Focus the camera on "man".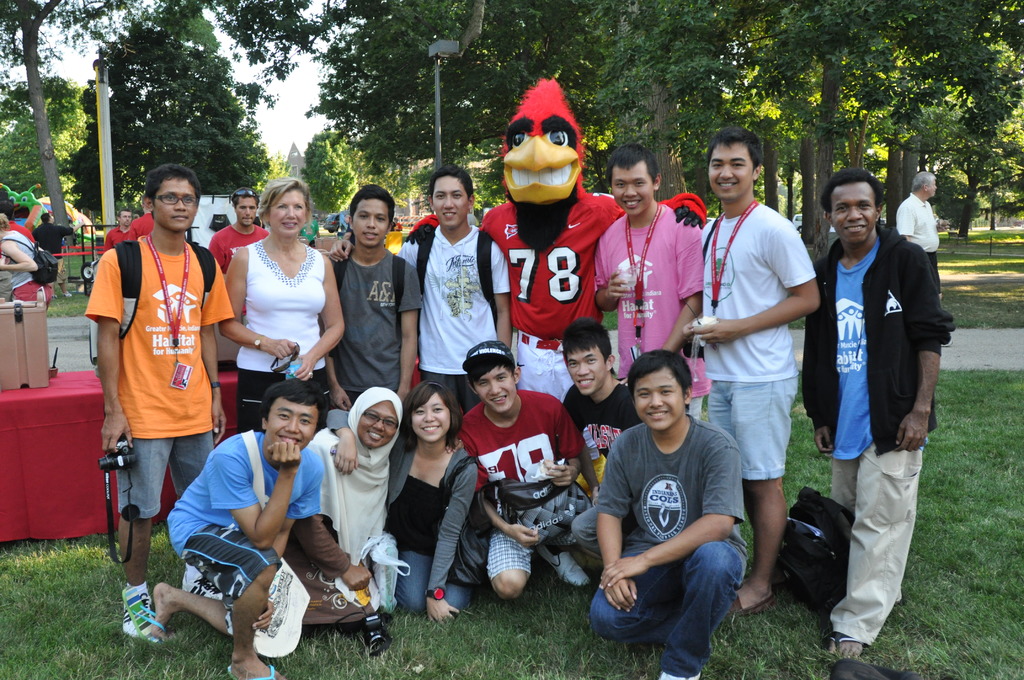
Focus region: pyautogui.locateOnScreen(324, 185, 418, 409).
